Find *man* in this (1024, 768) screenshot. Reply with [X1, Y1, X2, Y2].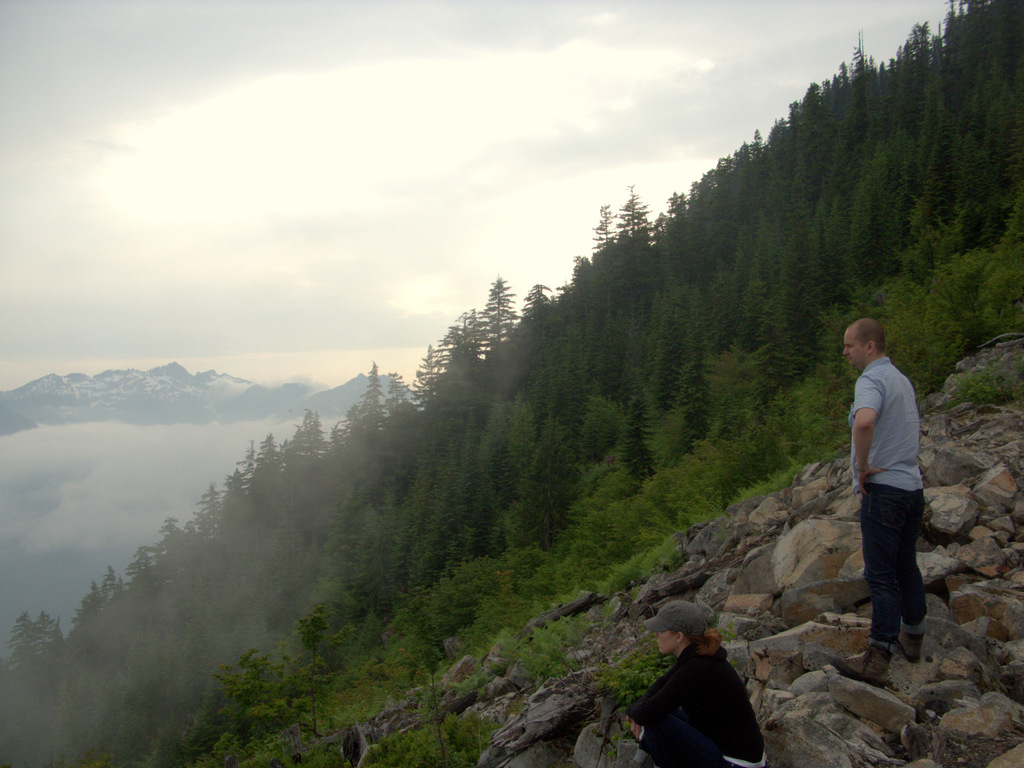
[845, 315, 947, 660].
